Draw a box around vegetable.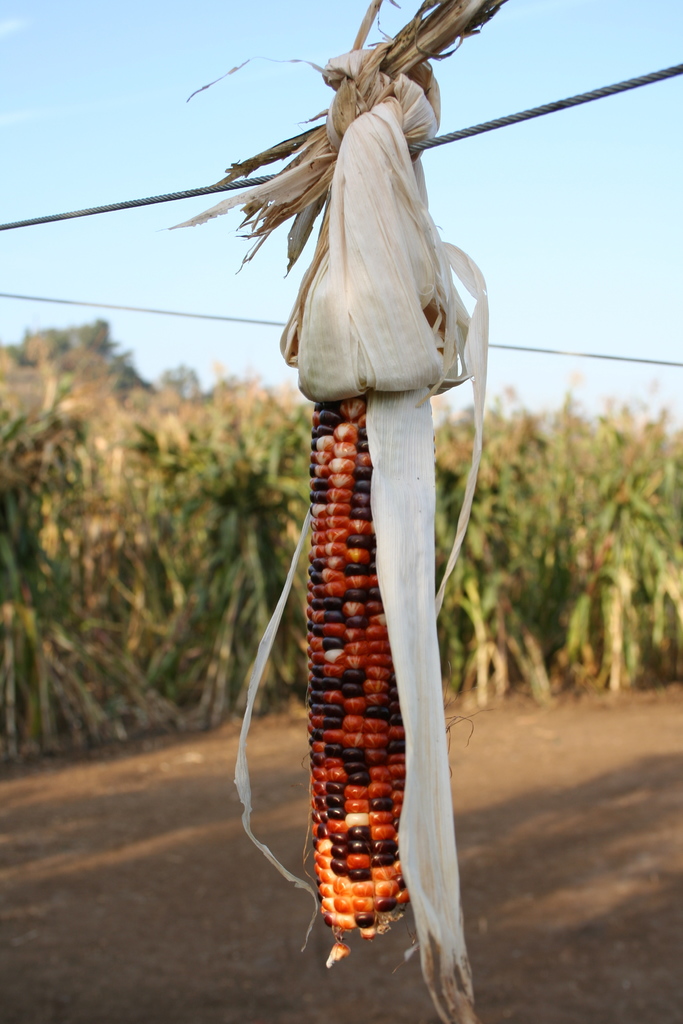
l=258, t=103, r=467, b=906.
